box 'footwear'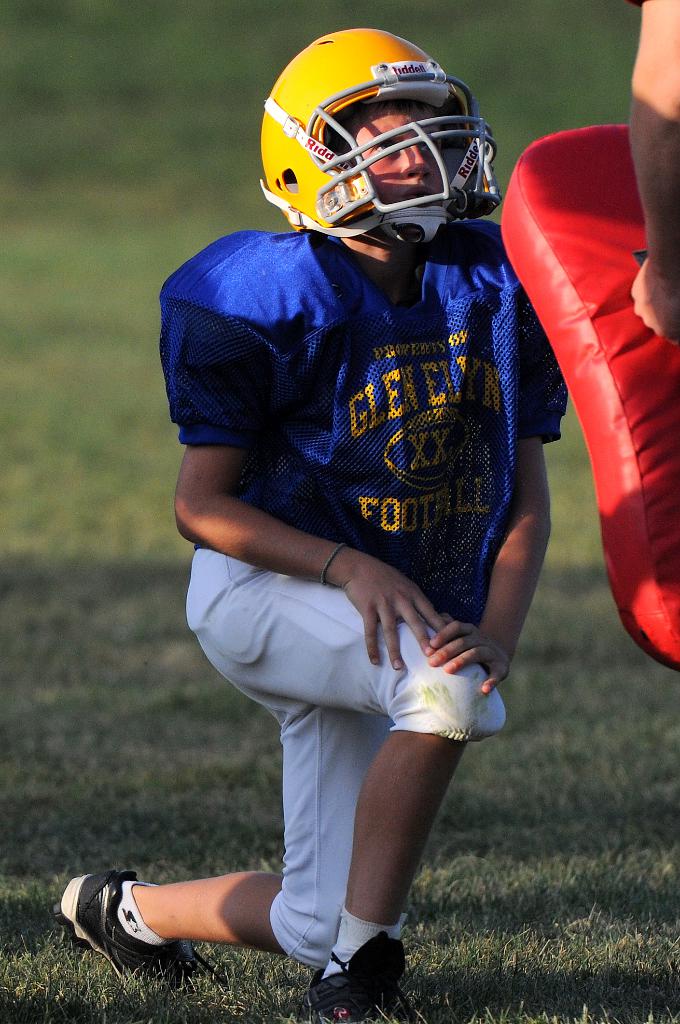
bbox=[311, 931, 410, 1023]
